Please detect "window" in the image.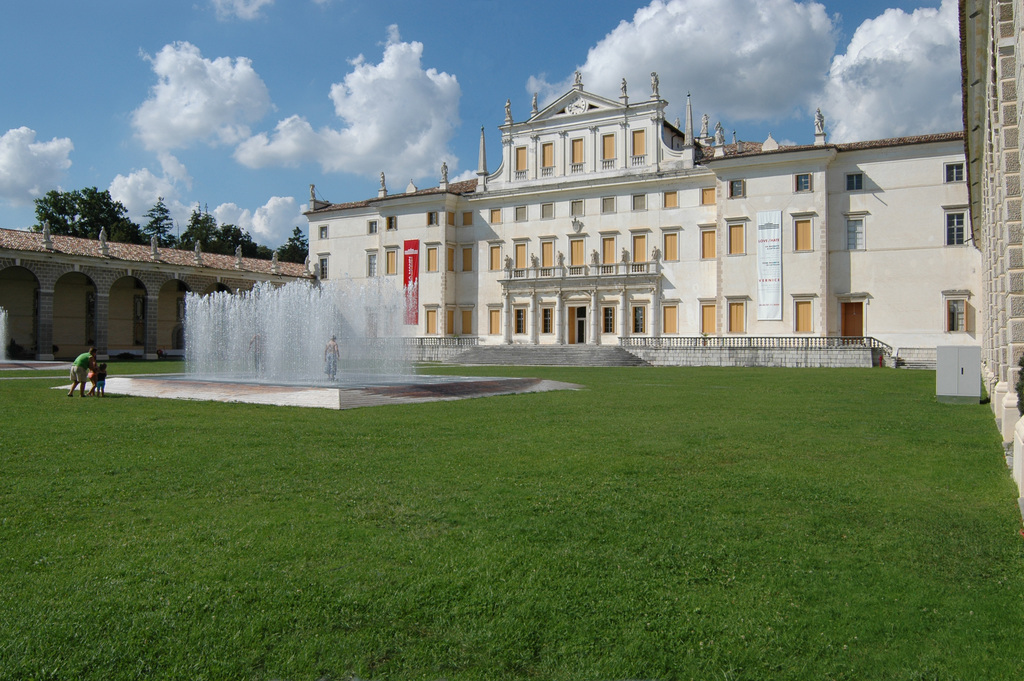
BBox(660, 303, 676, 331).
